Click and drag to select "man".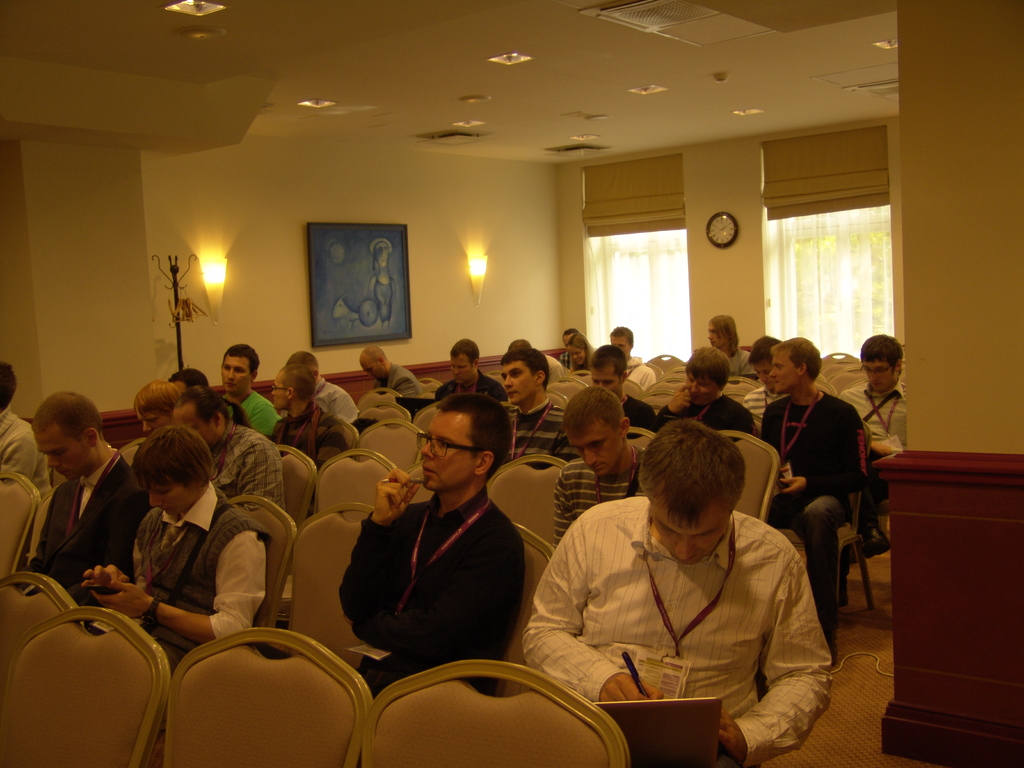
Selection: region(660, 351, 751, 428).
